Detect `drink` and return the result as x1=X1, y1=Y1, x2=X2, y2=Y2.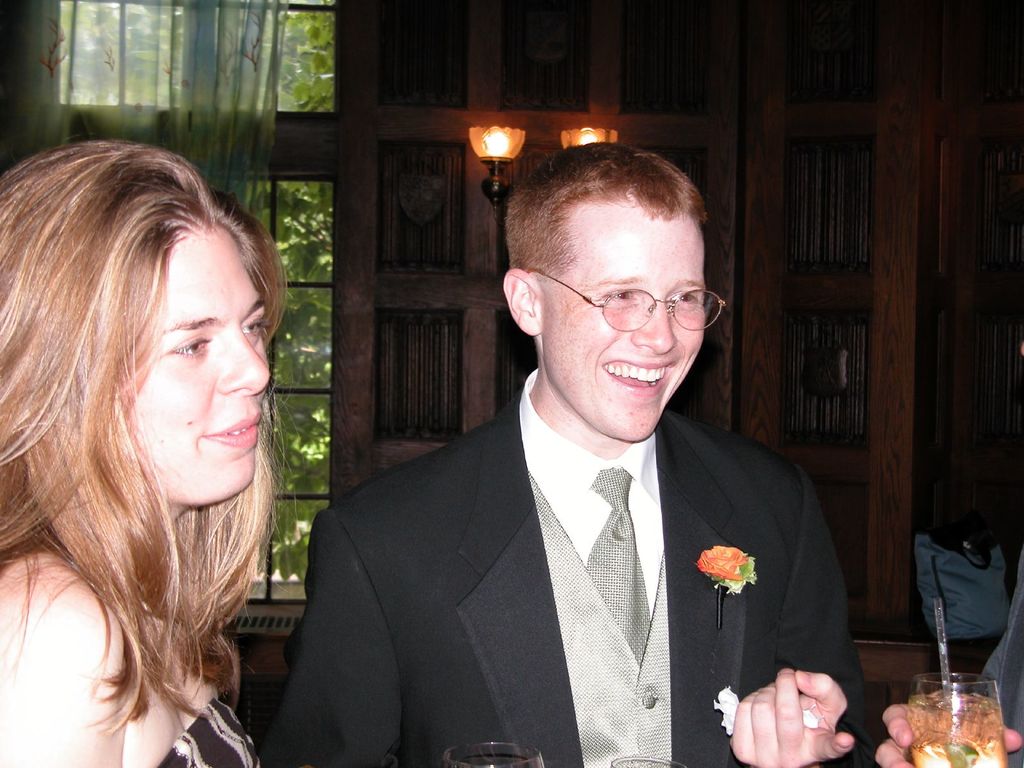
x1=910, y1=658, x2=1002, y2=764.
